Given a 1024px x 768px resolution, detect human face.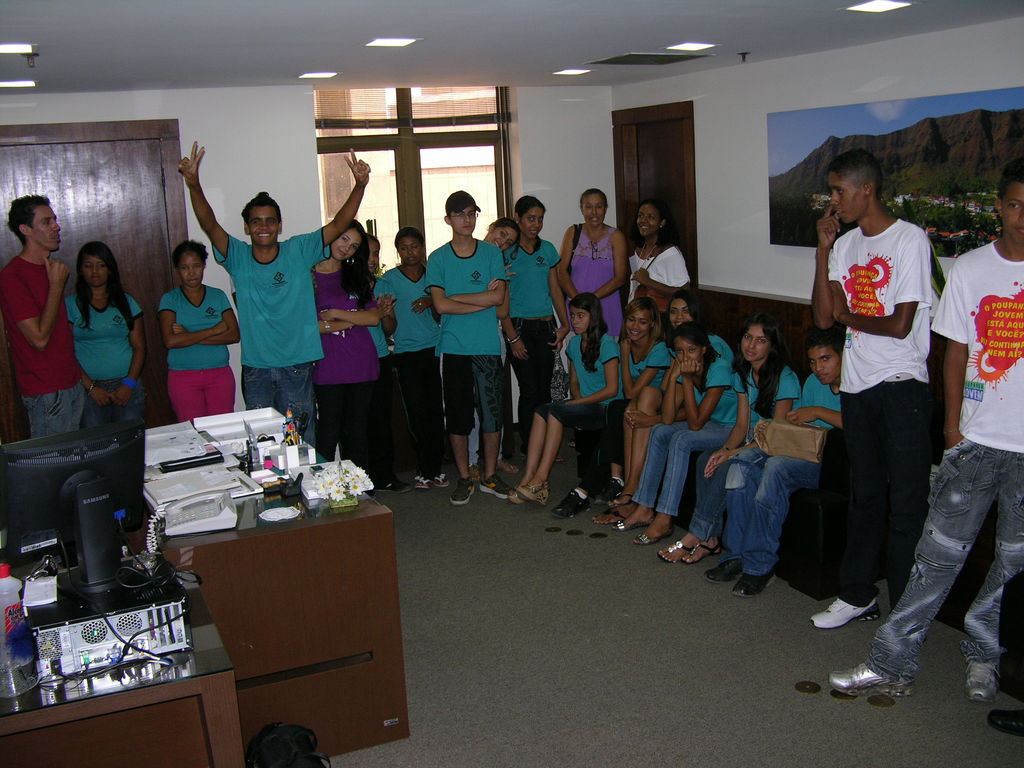
rect(623, 308, 653, 342).
